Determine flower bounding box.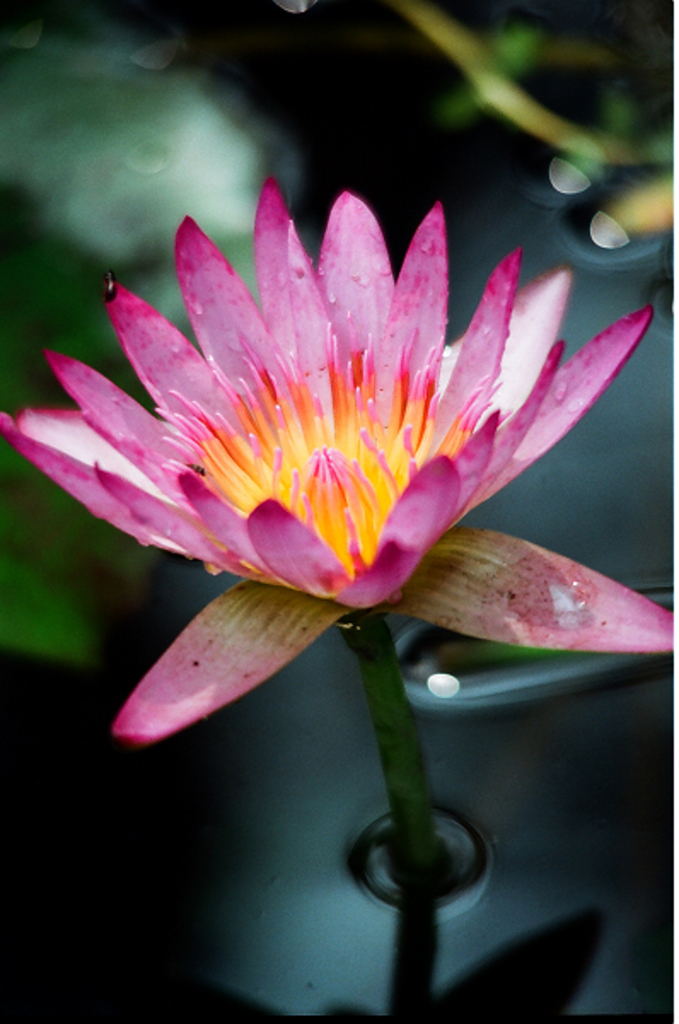
Determined: rect(19, 167, 657, 751).
